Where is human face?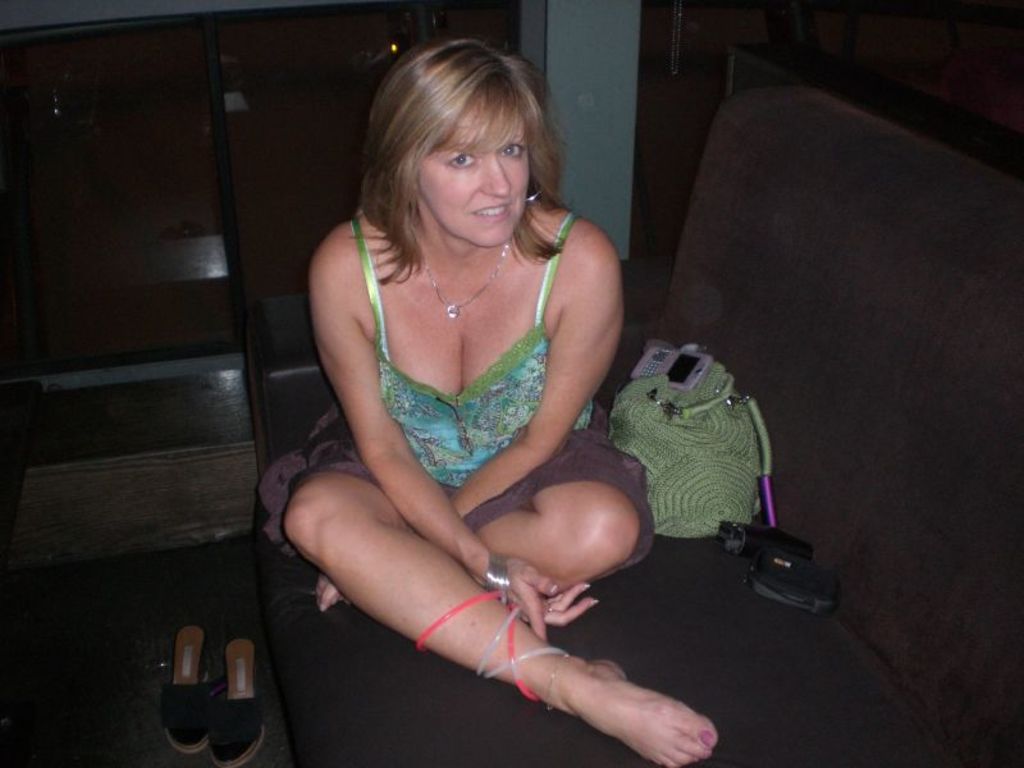
416, 95, 532, 246.
